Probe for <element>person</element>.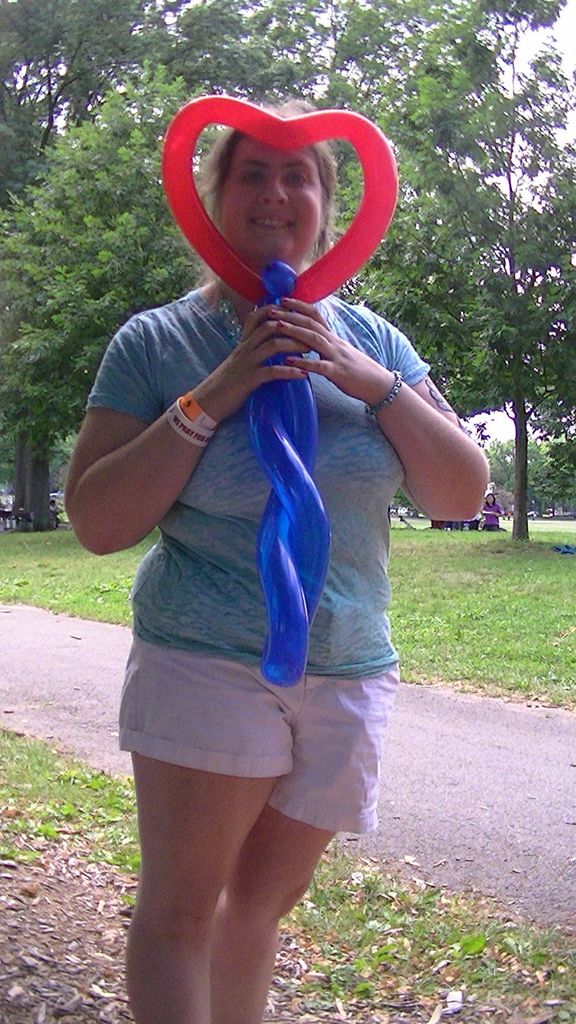
Probe result: 62 99 489 1023.
